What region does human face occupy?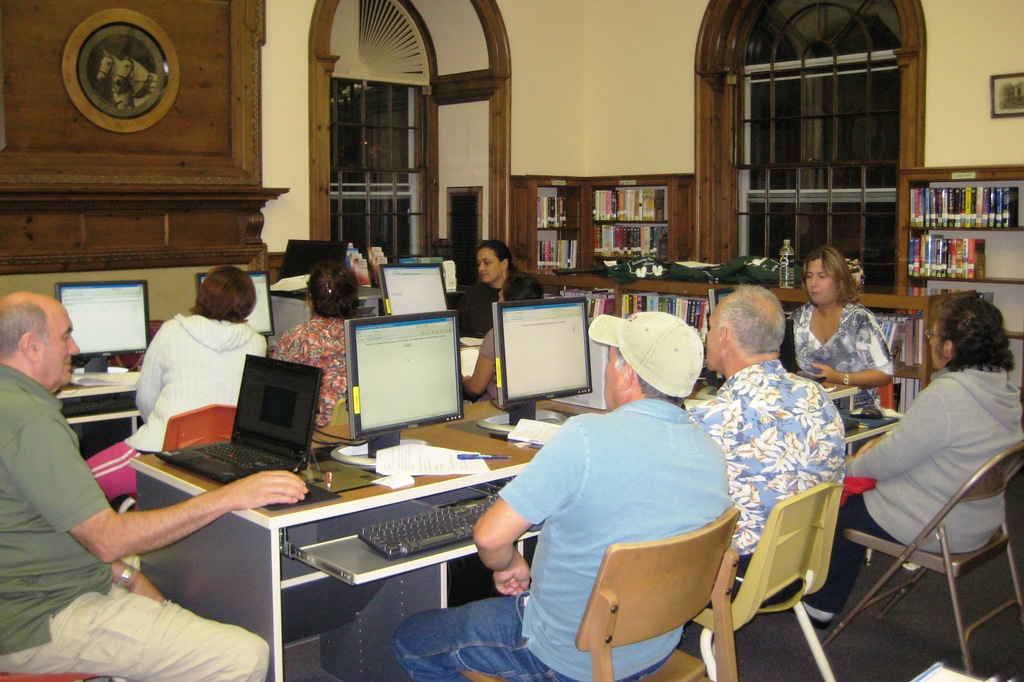
927,320,950,369.
